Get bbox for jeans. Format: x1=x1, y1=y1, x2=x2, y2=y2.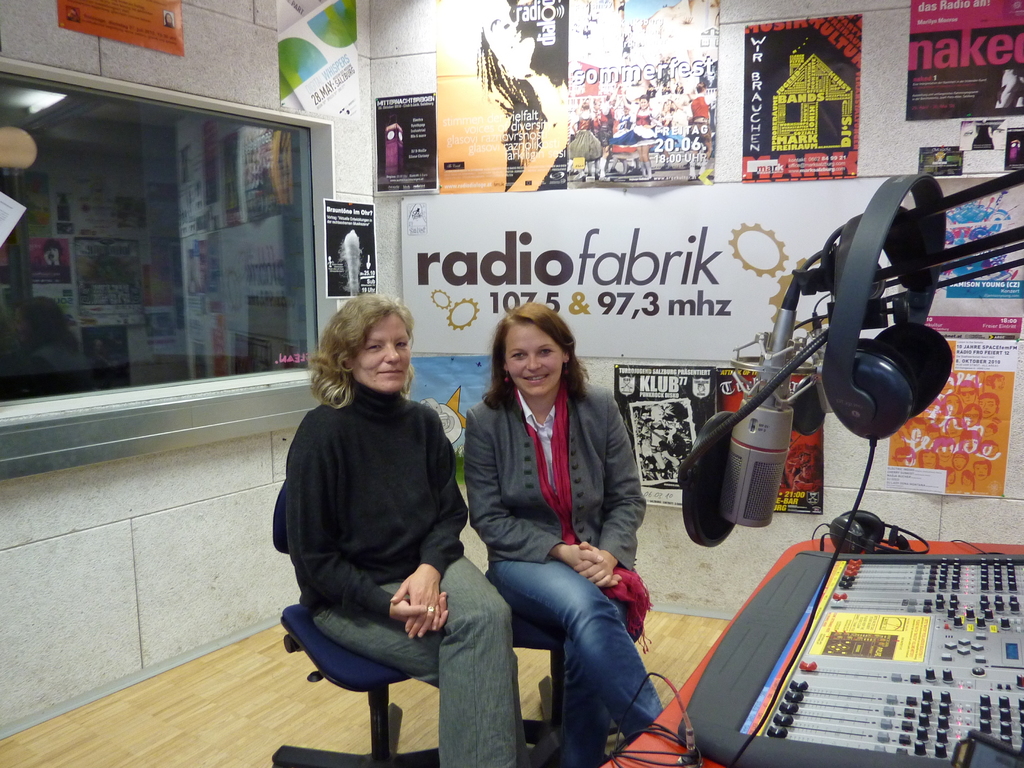
x1=488, y1=561, x2=665, y2=749.
